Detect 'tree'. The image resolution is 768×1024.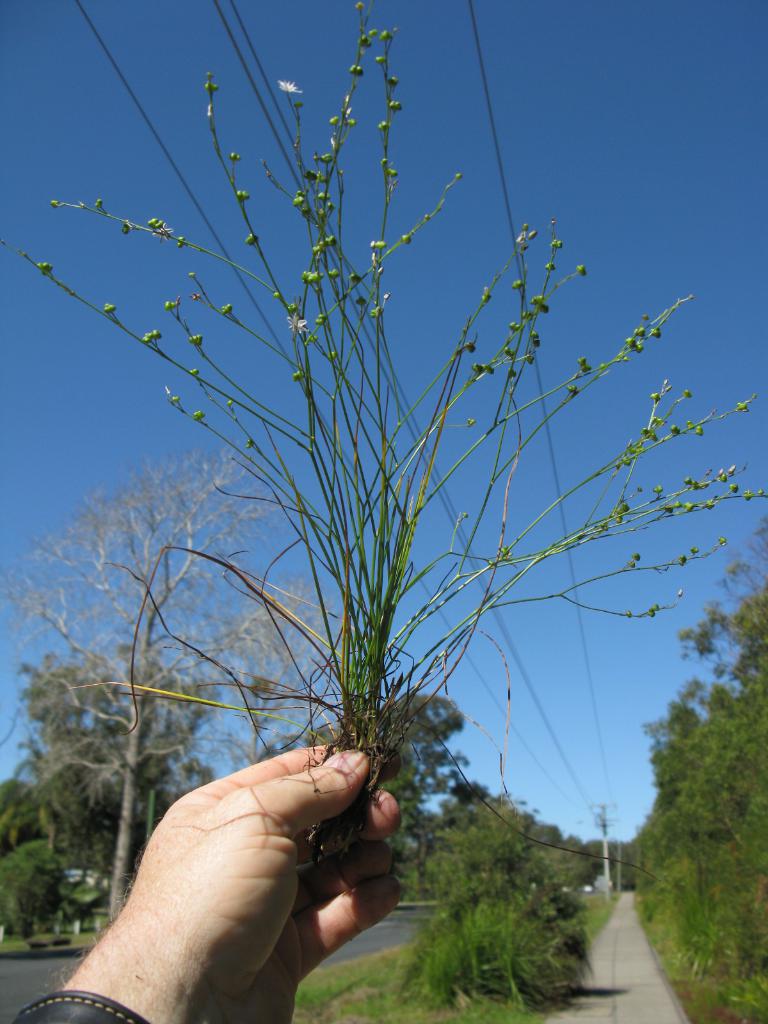
x1=22 y1=630 x2=221 y2=872.
